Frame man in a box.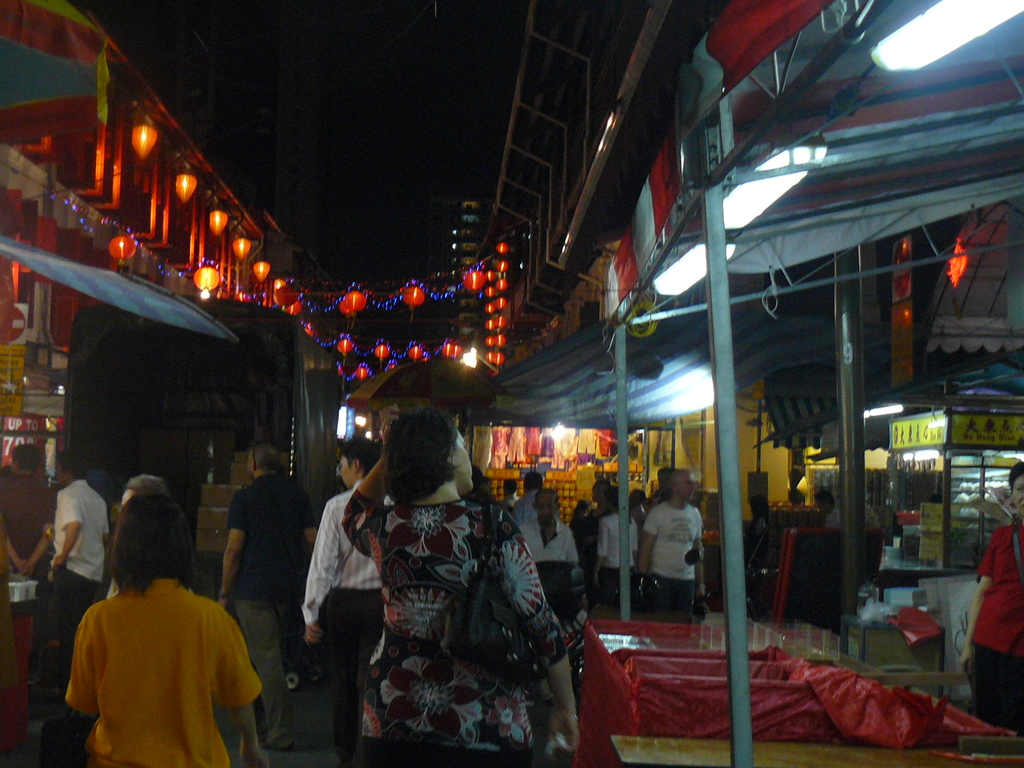
crop(125, 502, 280, 767).
